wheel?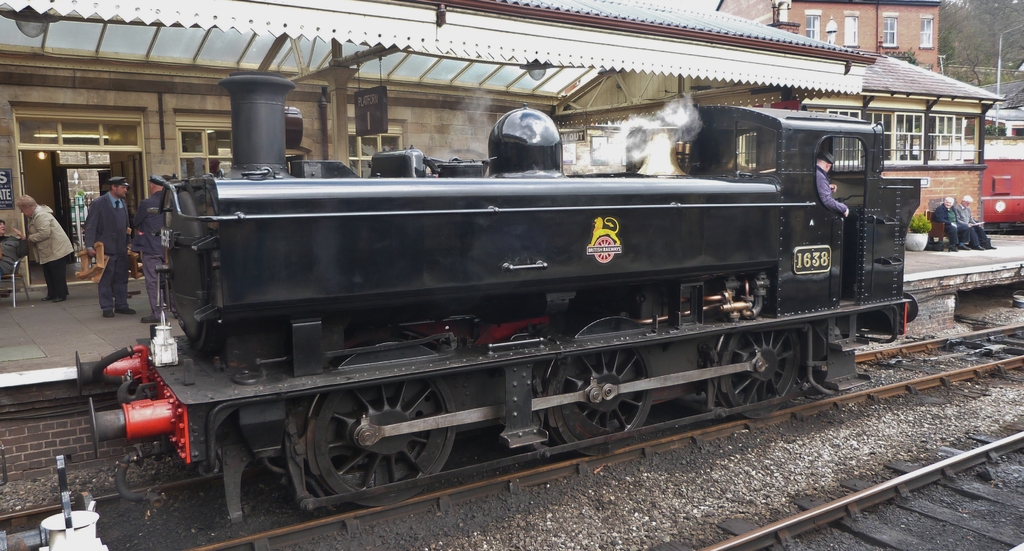
l=550, t=319, r=653, b=456
